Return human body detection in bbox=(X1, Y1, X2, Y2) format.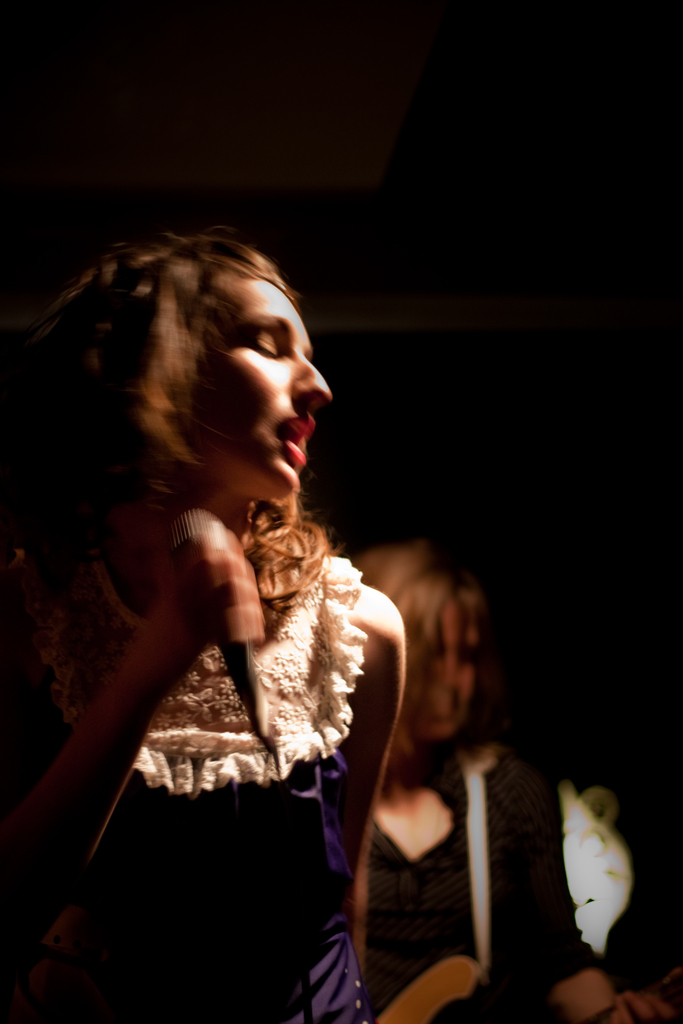
bbox=(0, 230, 406, 1021).
